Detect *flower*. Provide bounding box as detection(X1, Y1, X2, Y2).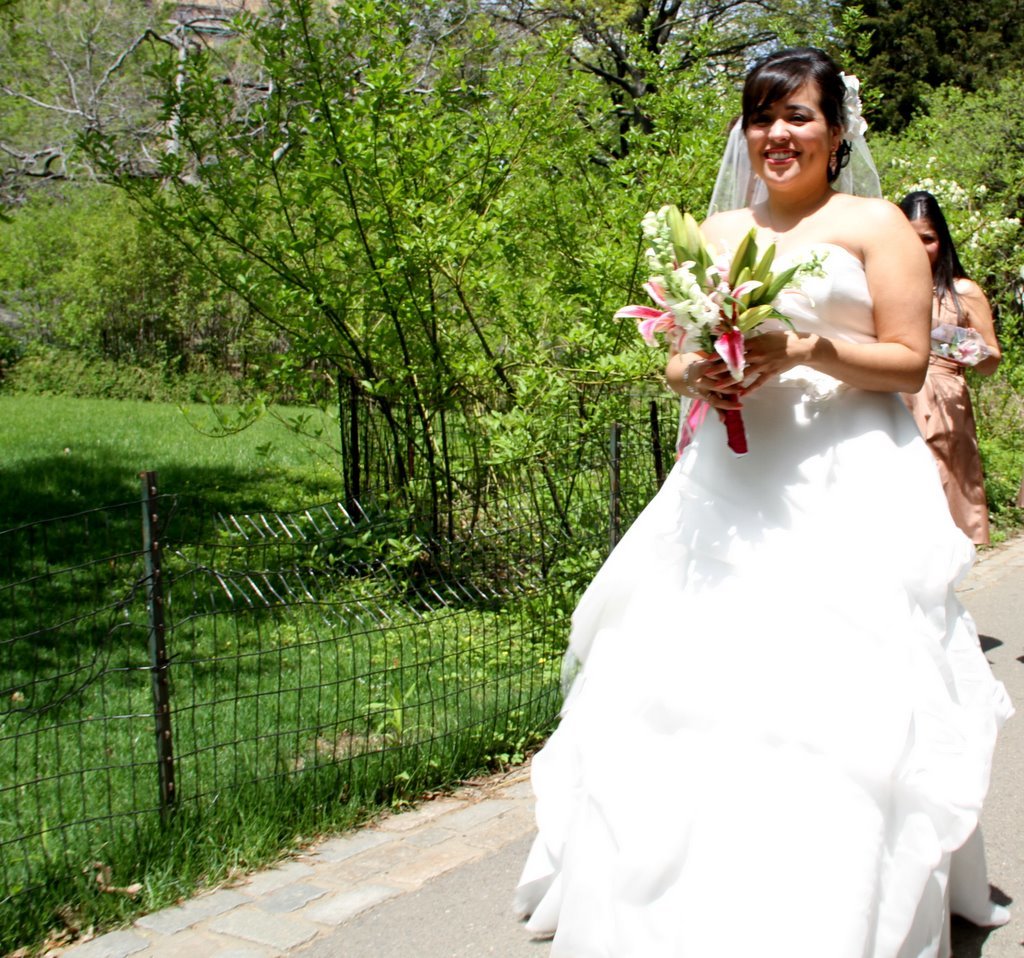
detection(694, 285, 761, 379).
